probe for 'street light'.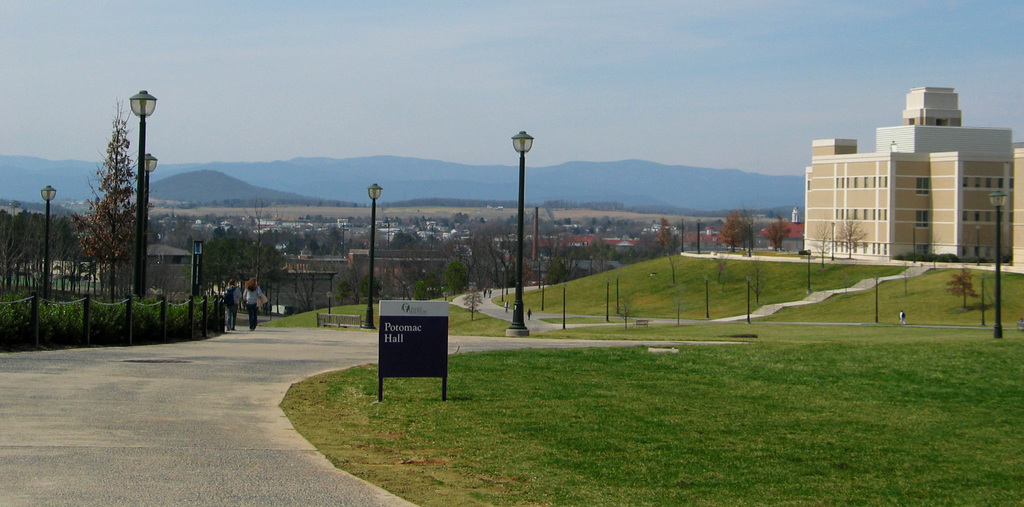
Probe result: region(745, 216, 755, 258).
